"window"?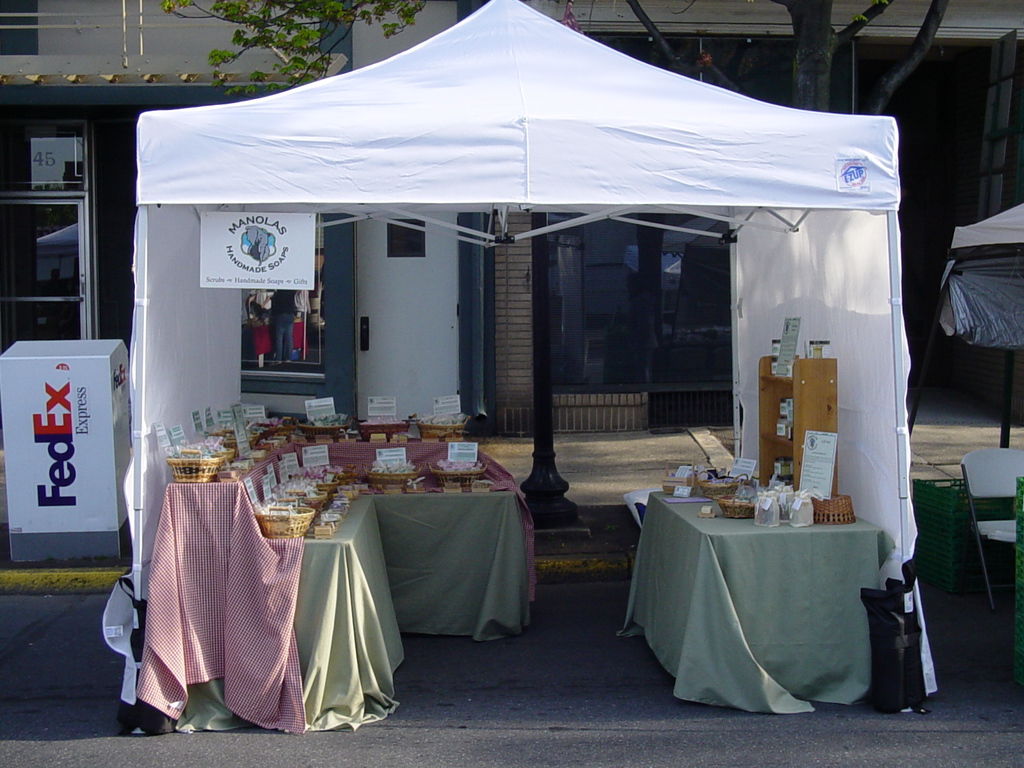
15:119:115:362
